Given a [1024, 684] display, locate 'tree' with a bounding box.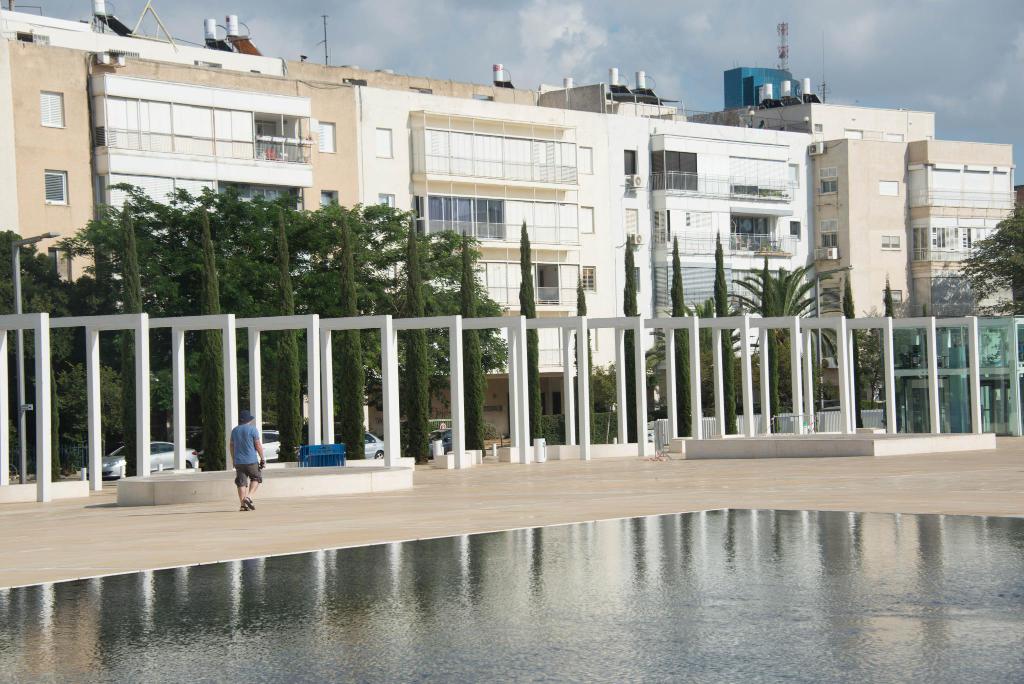
Located: 956, 205, 1023, 316.
